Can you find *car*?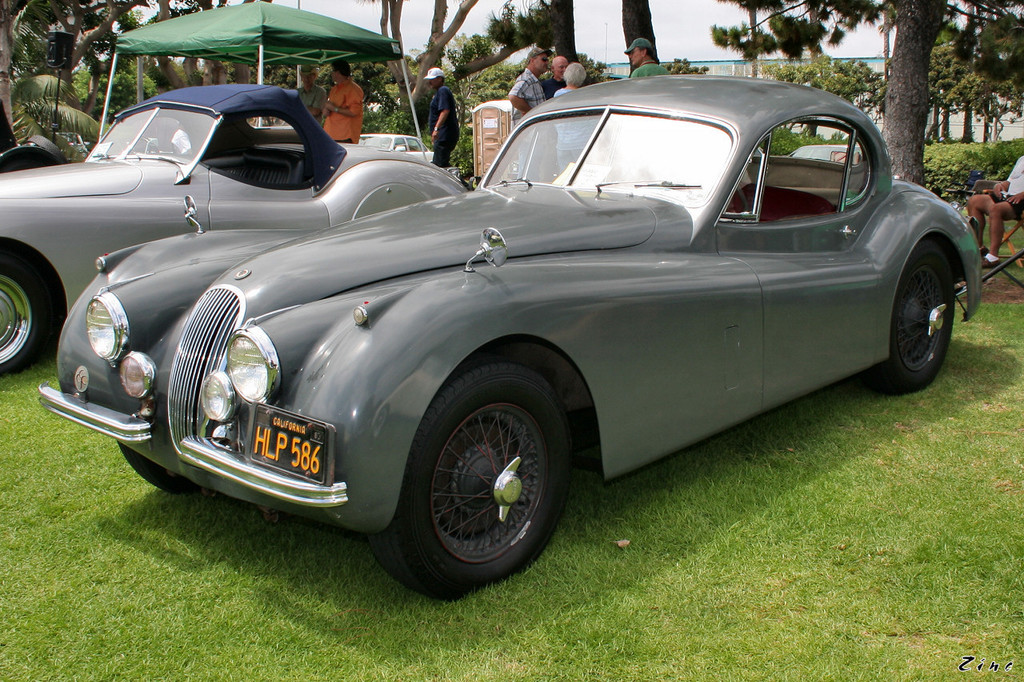
Yes, bounding box: [x1=33, y1=82, x2=987, y2=602].
